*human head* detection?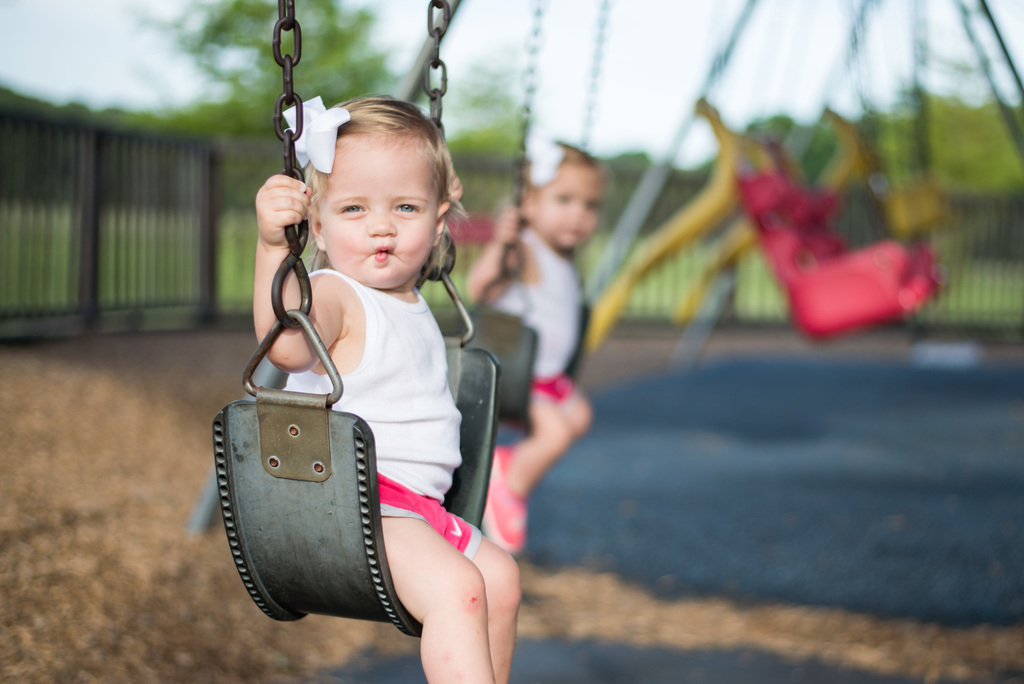
box=[515, 136, 609, 259]
